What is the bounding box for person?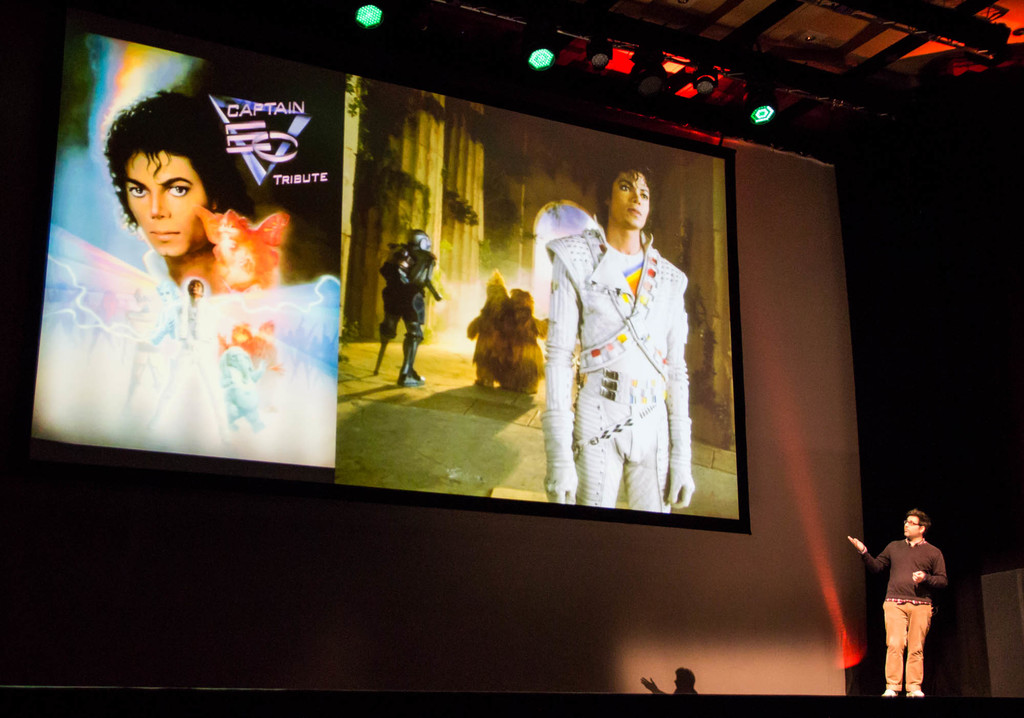
(82, 86, 287, 299).
